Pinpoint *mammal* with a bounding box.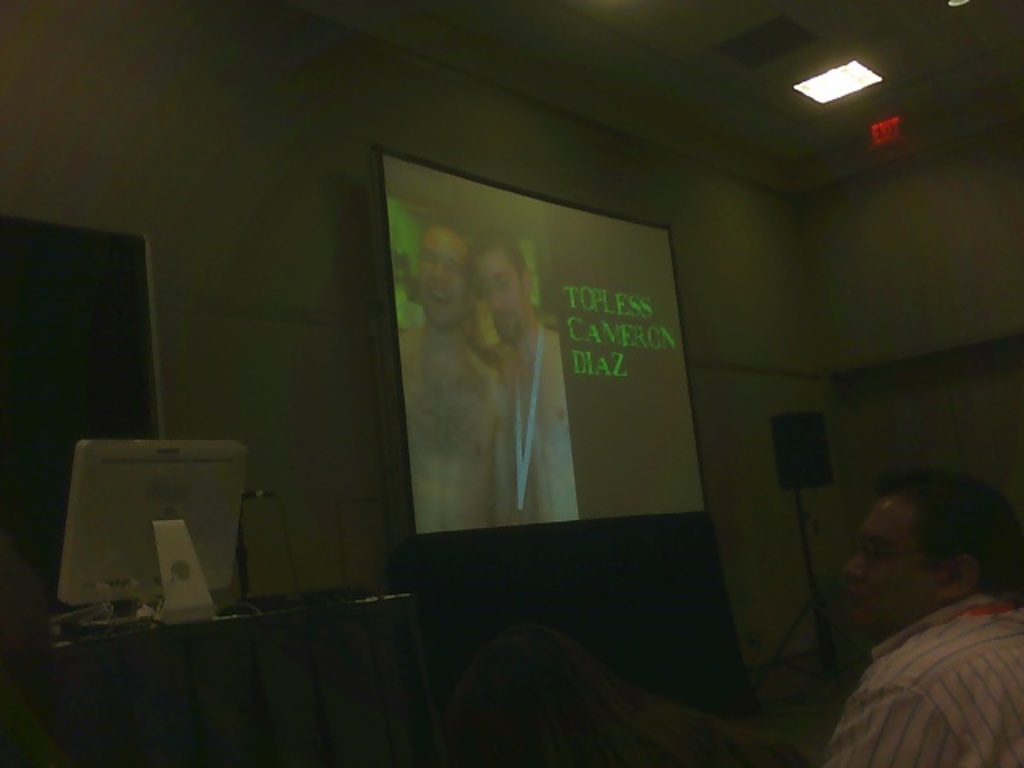
(770, 467, 1023, 763).
